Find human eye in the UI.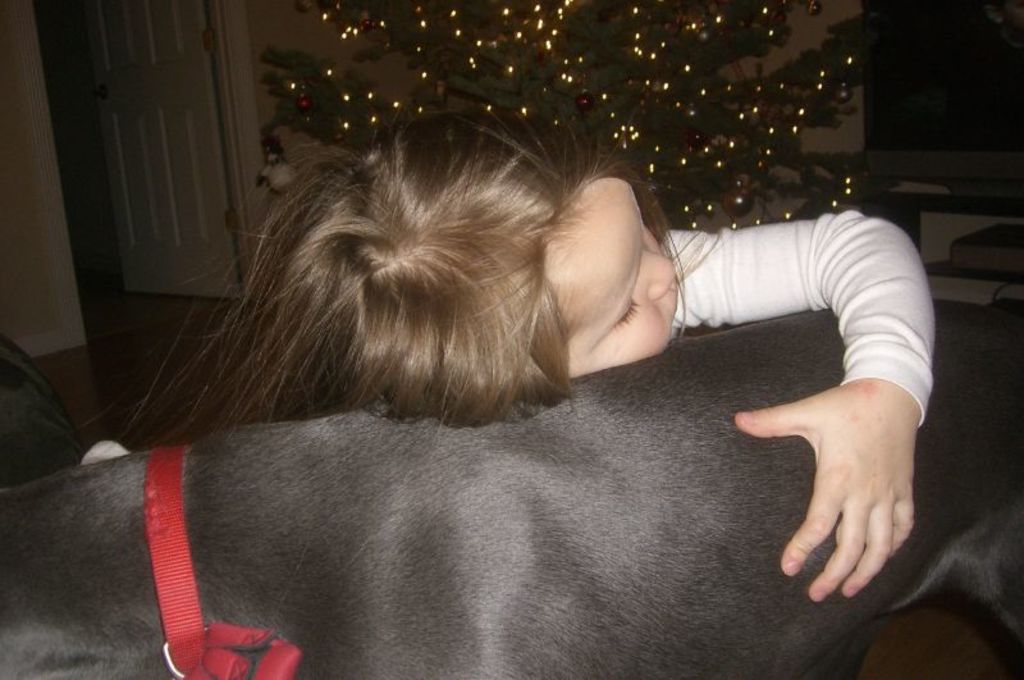
UI element at [613, 292, 639, 328].
